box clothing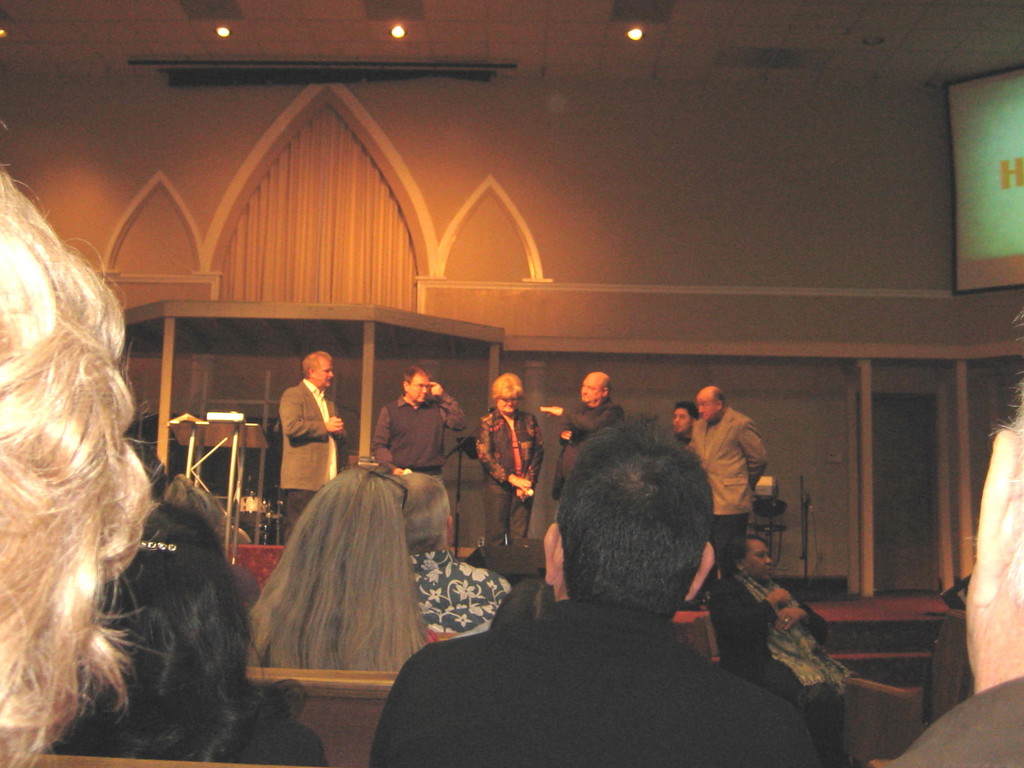
282, 382, 339, 536
